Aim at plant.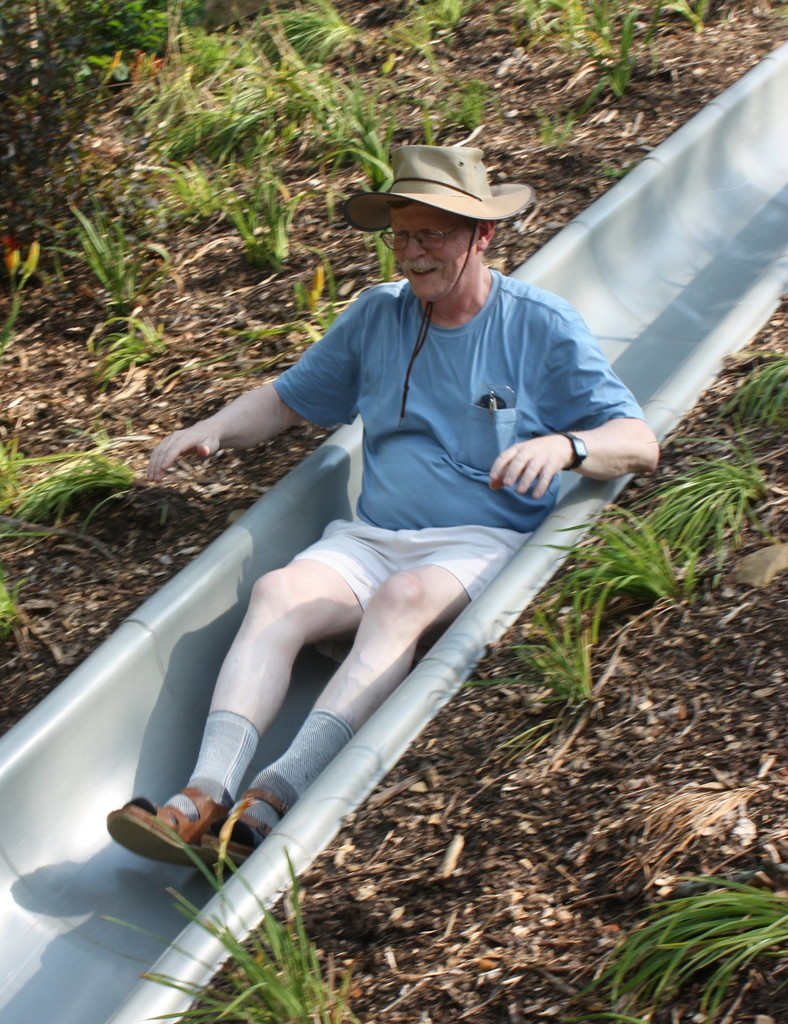
Aimed at <region>282, 1, 369, 63</region>.
